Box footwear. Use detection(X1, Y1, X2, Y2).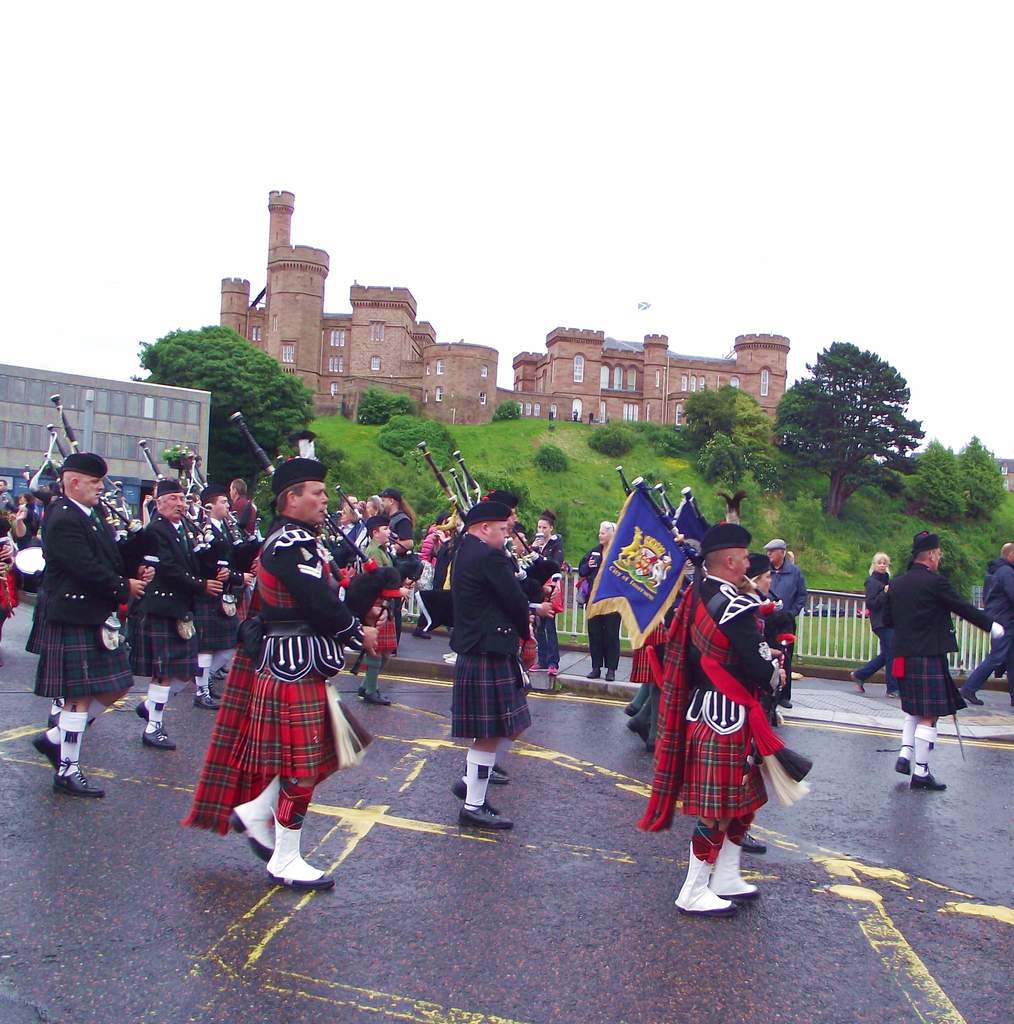
detection(262, 806, 337, 892).
